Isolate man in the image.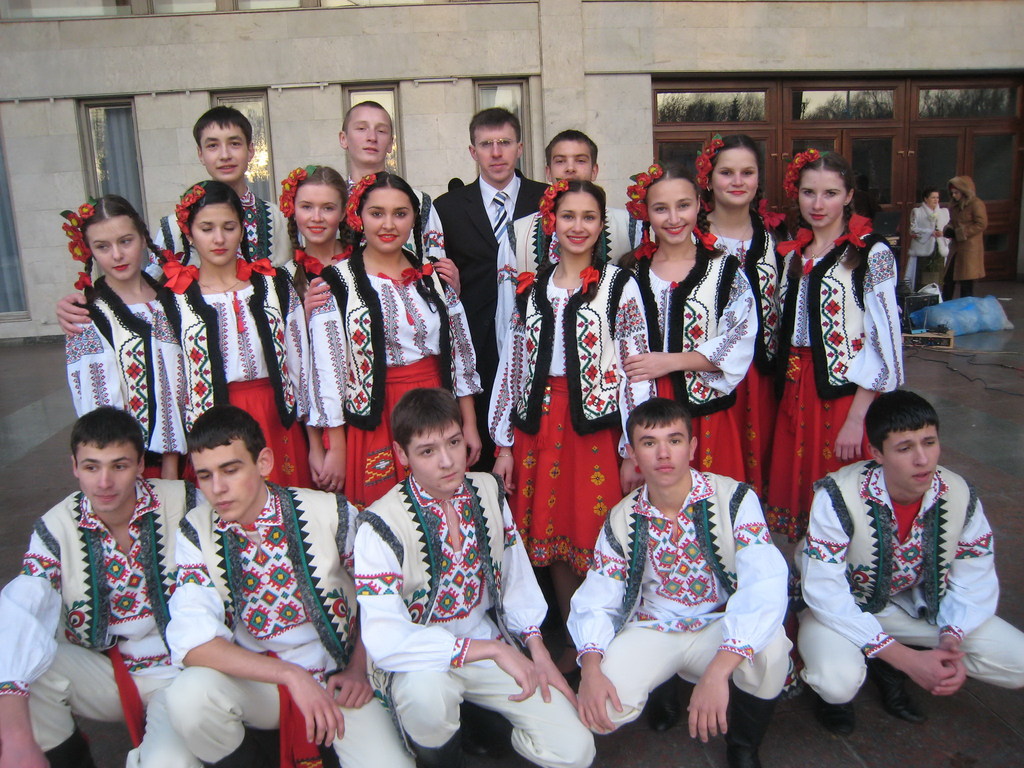
Isolated region: 351,386,598,767.
